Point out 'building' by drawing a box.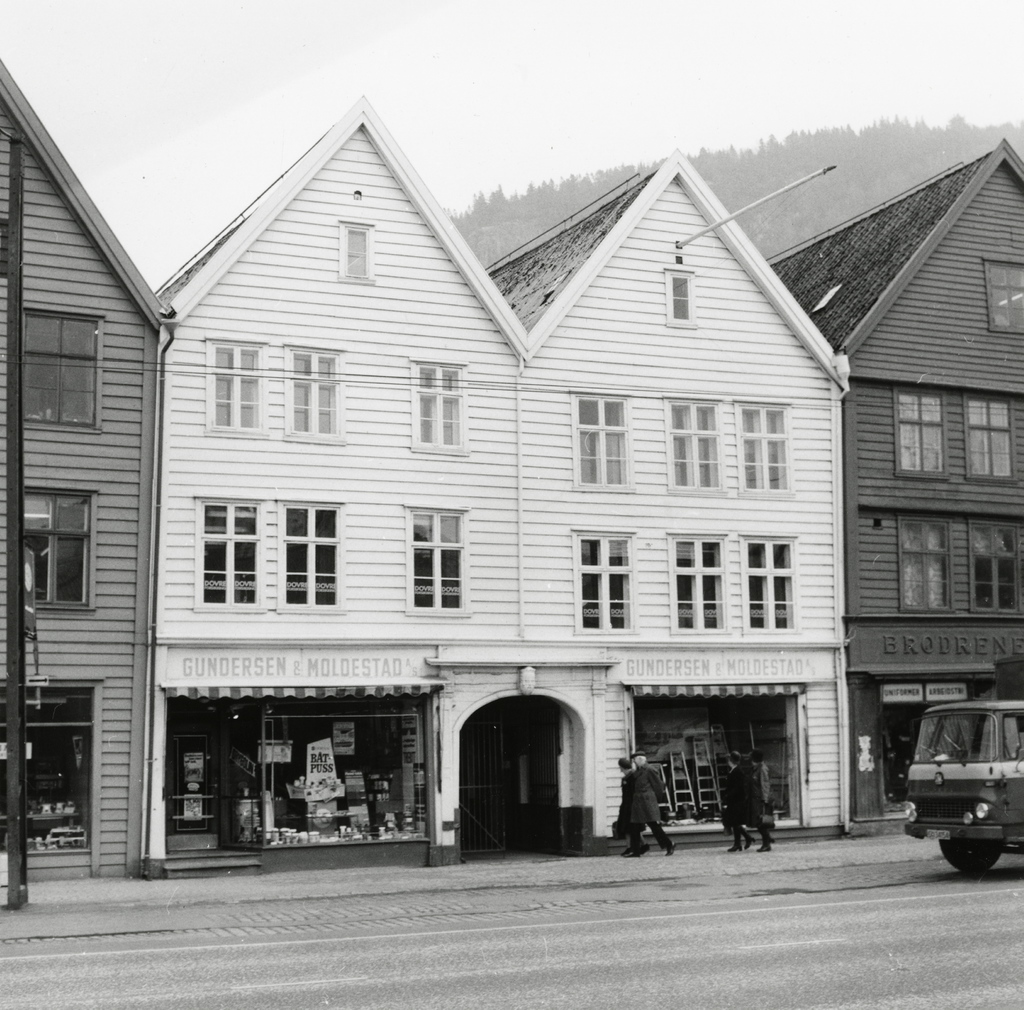
(0,92,1023,866).
